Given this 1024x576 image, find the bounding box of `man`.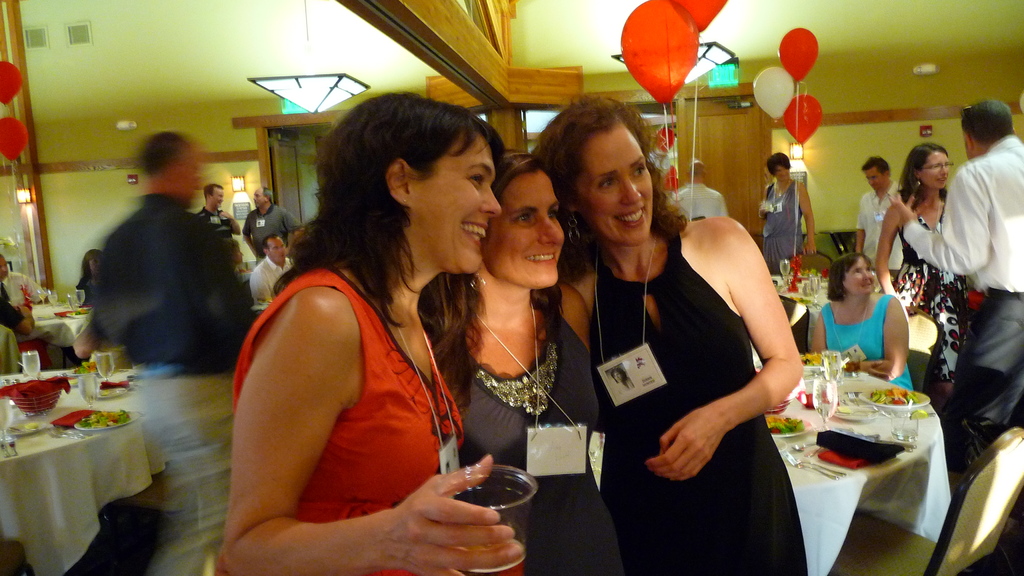
l=855, t=152, r=901, b=280.
